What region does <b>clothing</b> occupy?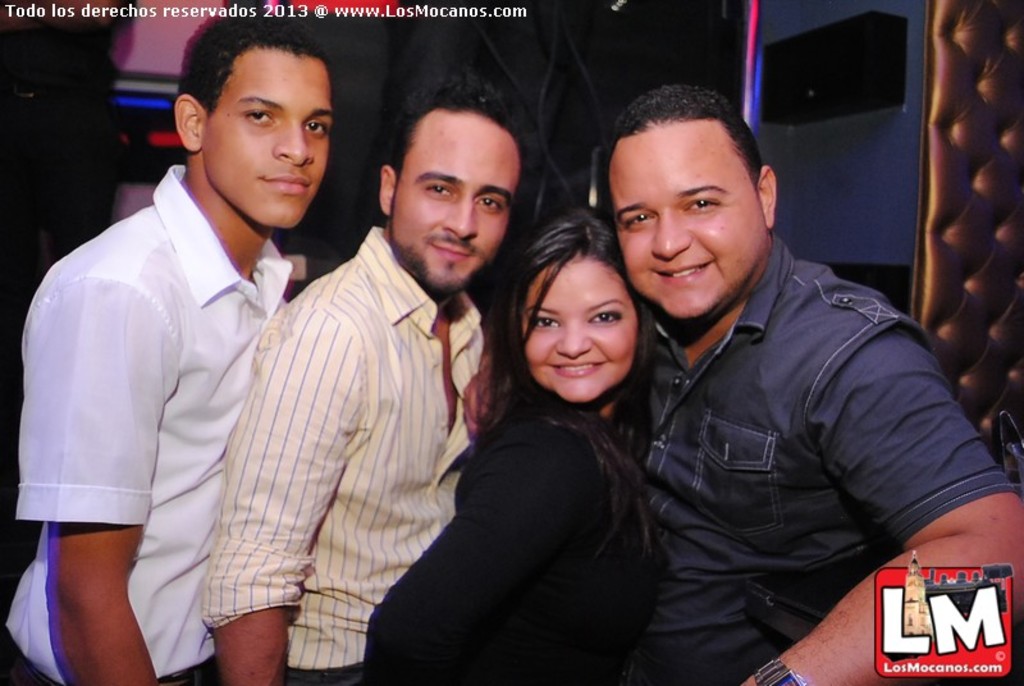
box=[635, 235, 1023, 685].
